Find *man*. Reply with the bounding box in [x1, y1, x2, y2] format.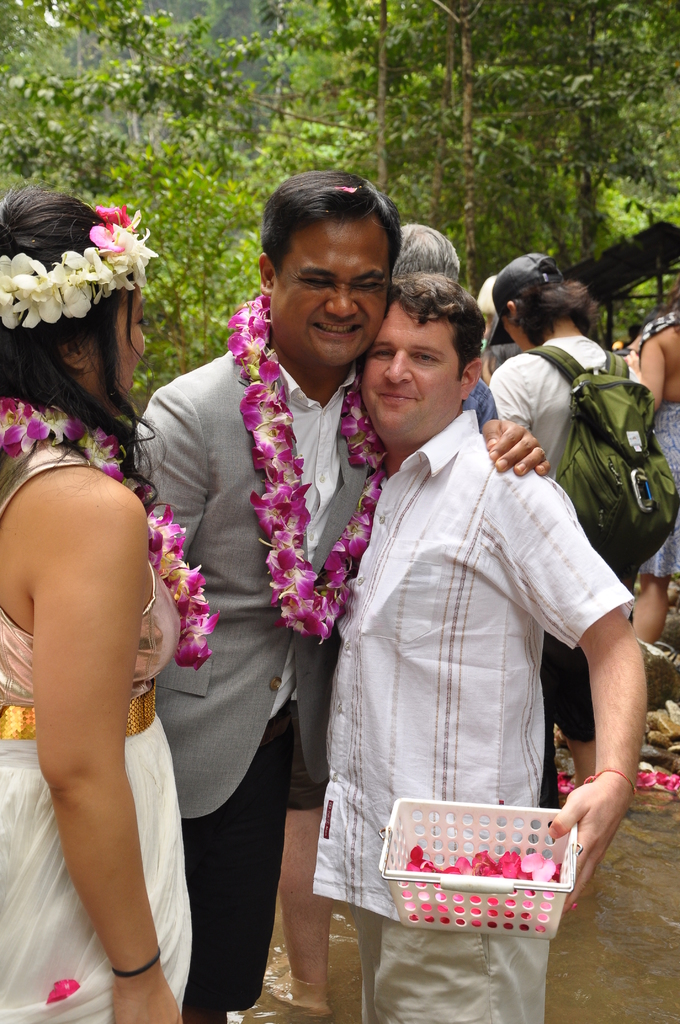
[390, 225, 503, 431].
